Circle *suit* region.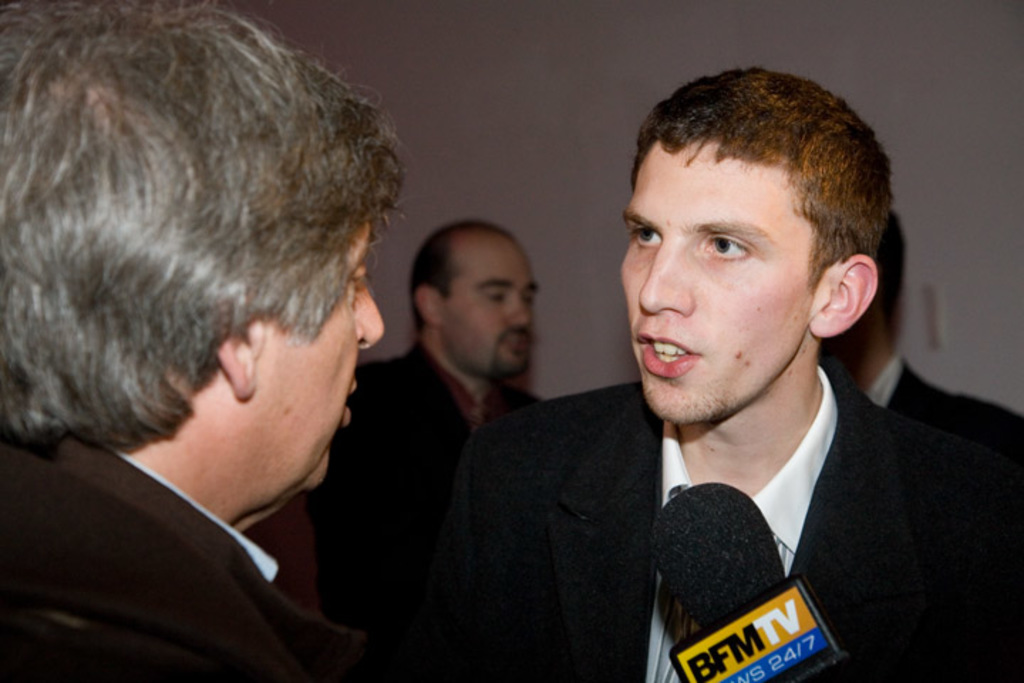
Region: 0, 428, 347, 682.
